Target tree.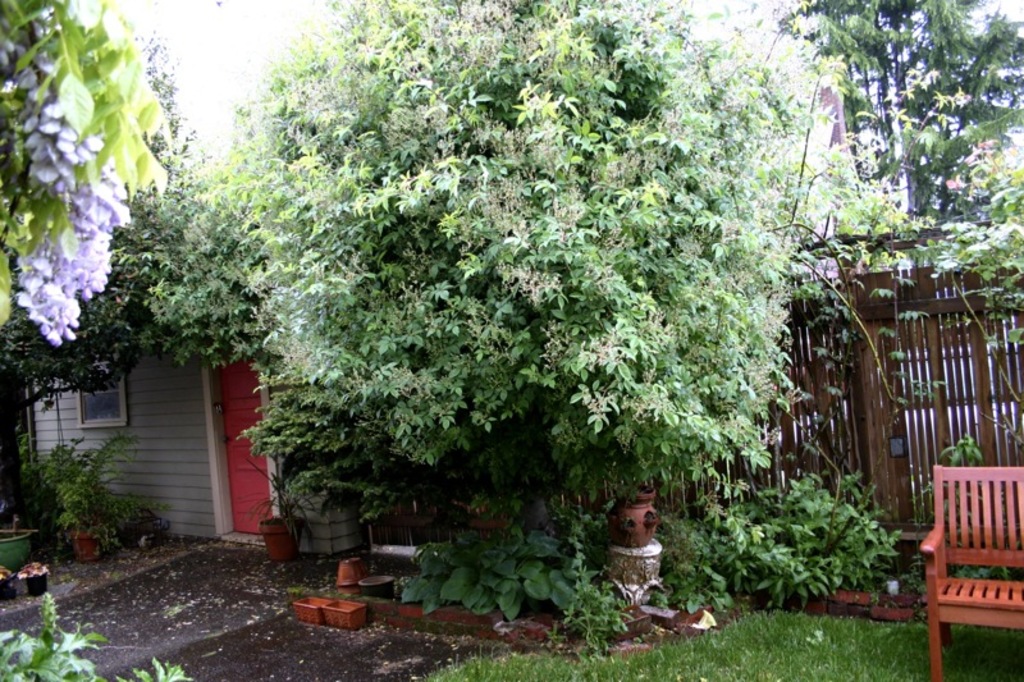
Target region: crop(0, 0, 260, 509).
